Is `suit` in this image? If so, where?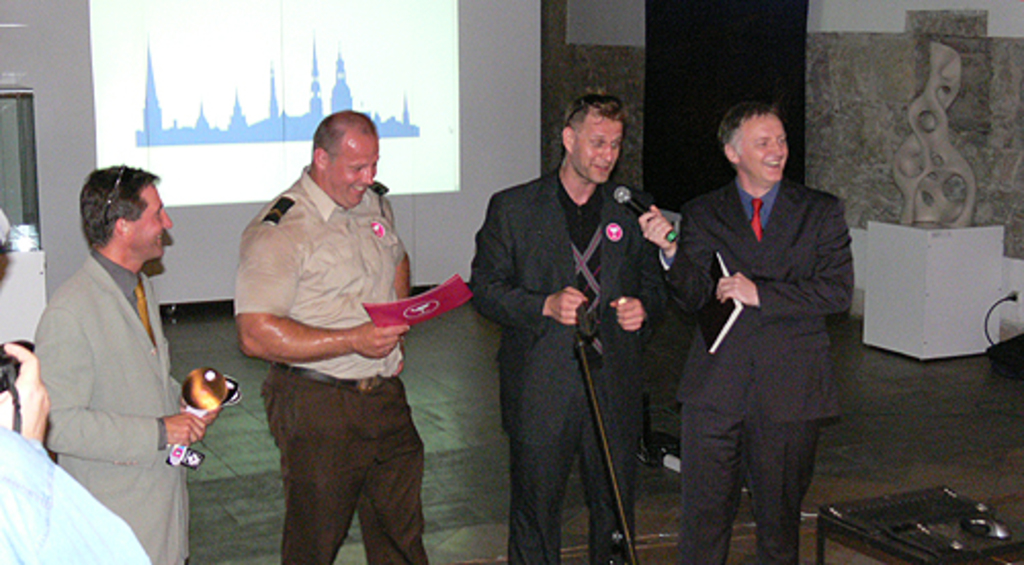
Yes, at {"left": 461, "top": 162, "right": 670, "bottom": 563}.
